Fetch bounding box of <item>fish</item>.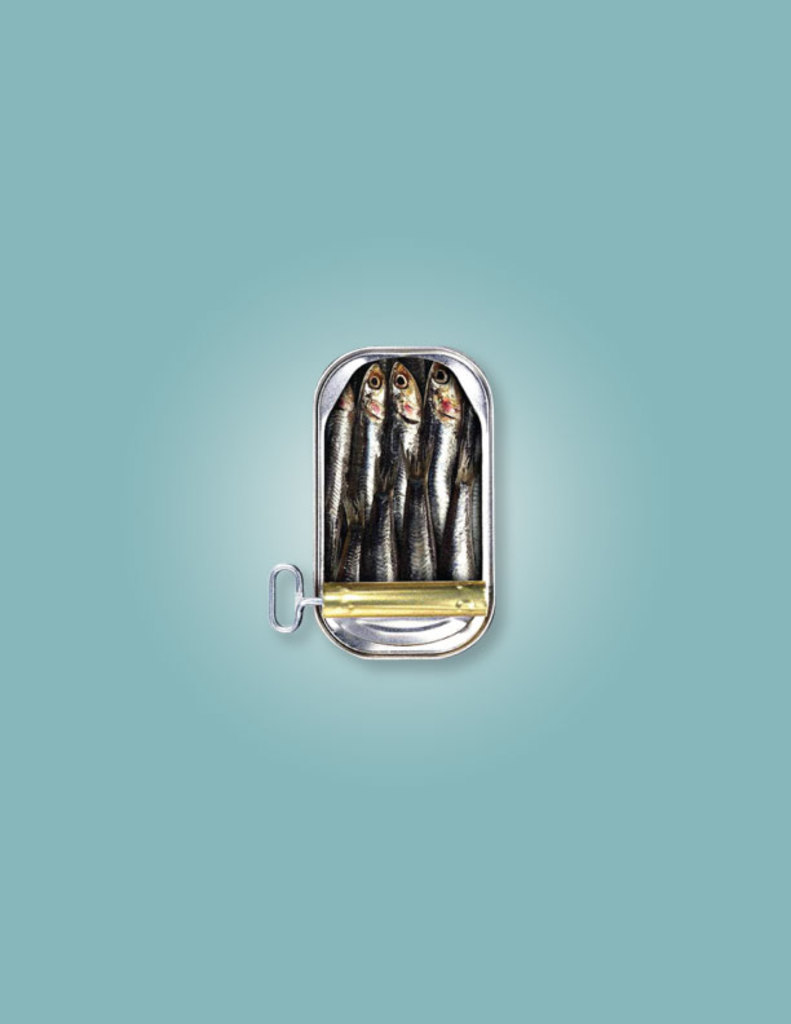
Bbox: [left=401, top=449, right=445, bottom=583].
